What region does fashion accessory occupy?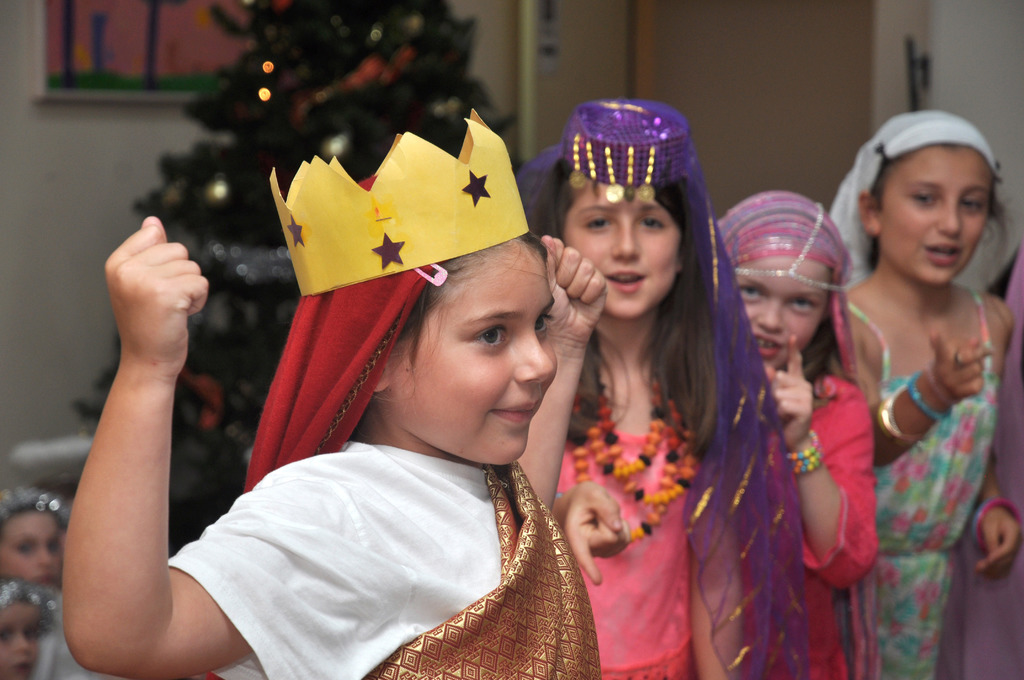
561/98/816/679.
